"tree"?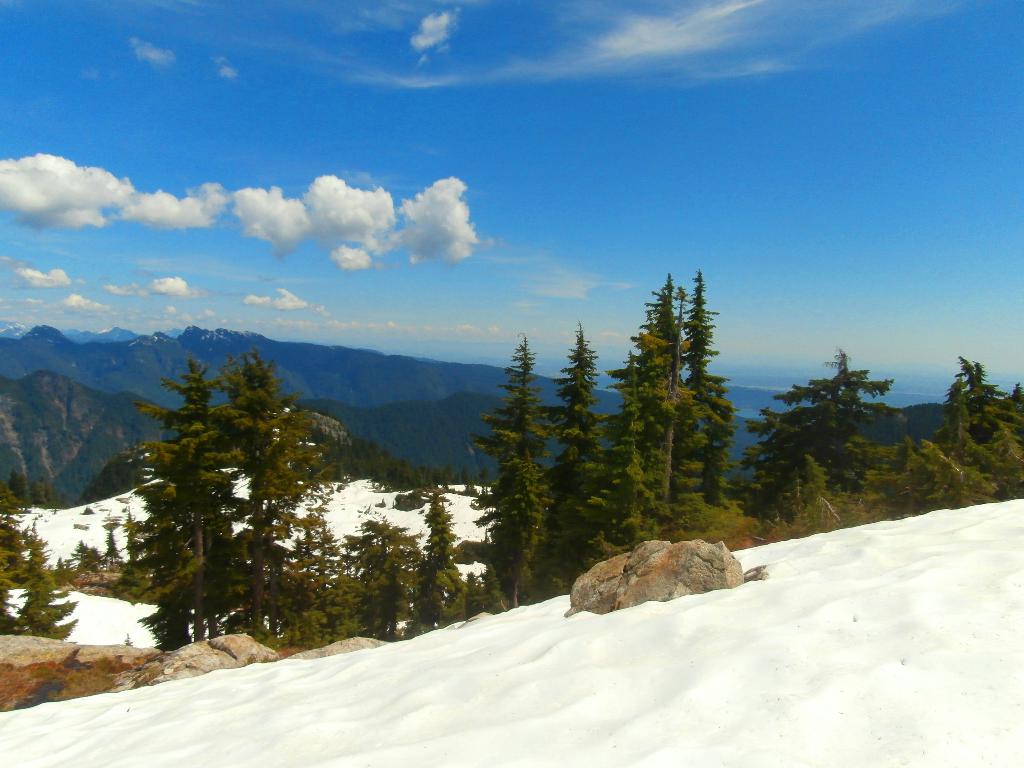
BBox(598, 275, 686, 547)
